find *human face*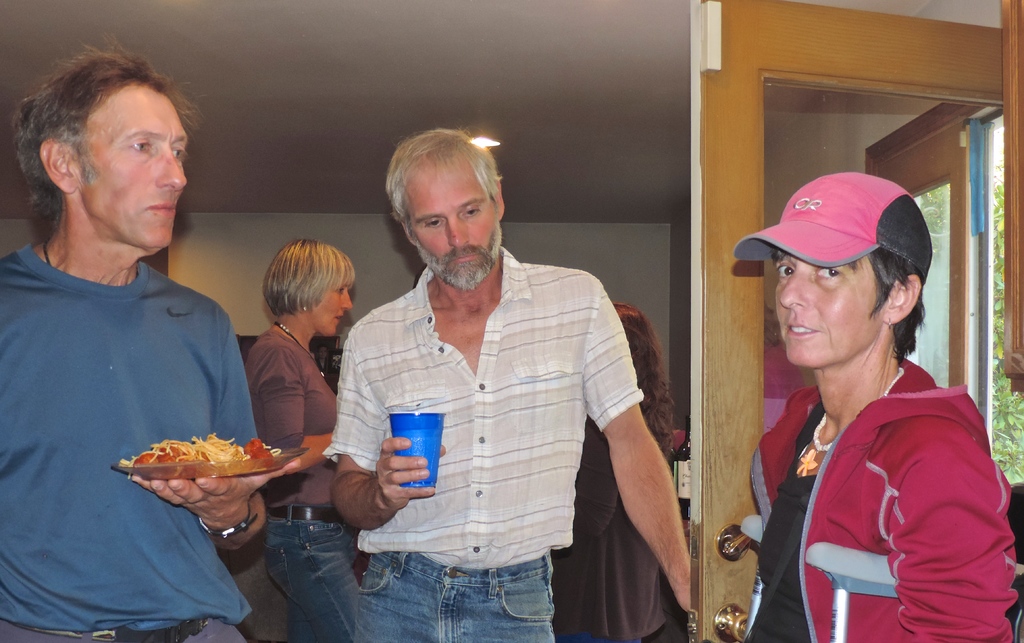
x1=311, y1=282, x2=362, y2=337
